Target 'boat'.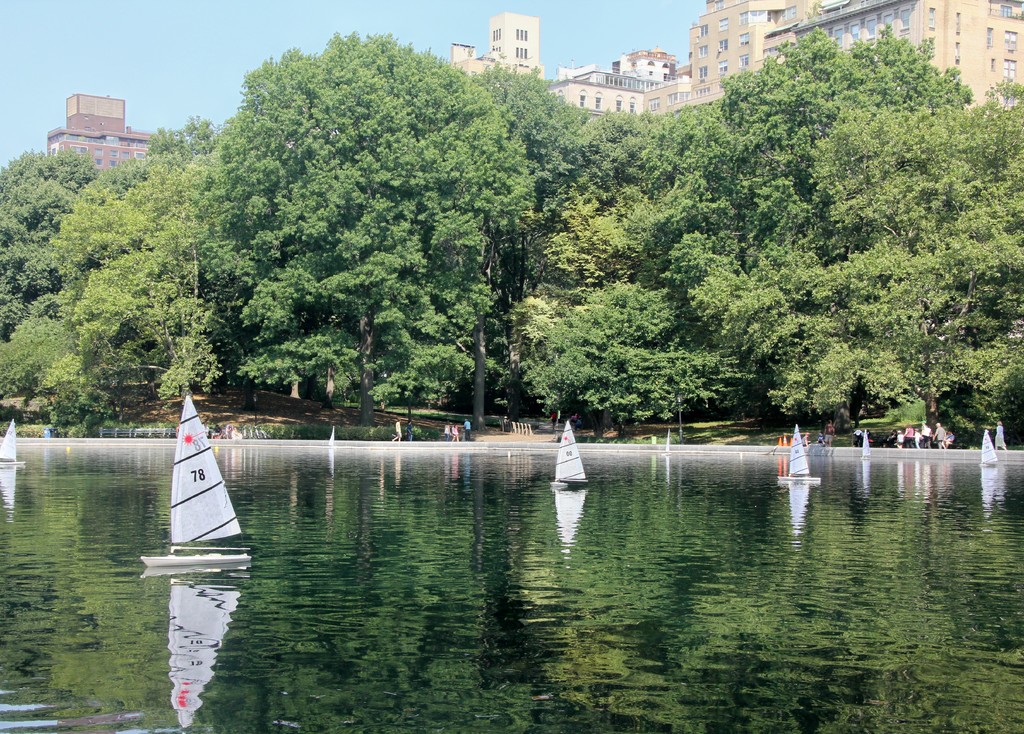
Target region: 982/434/1005/468.
